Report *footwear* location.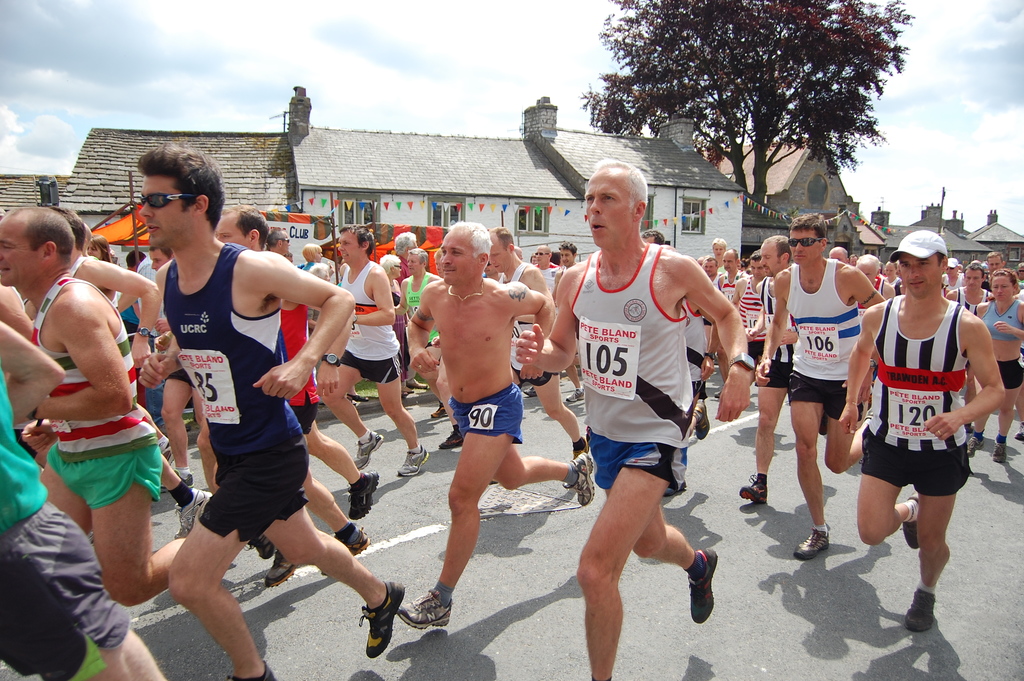
Report: 964:432:986:461.
